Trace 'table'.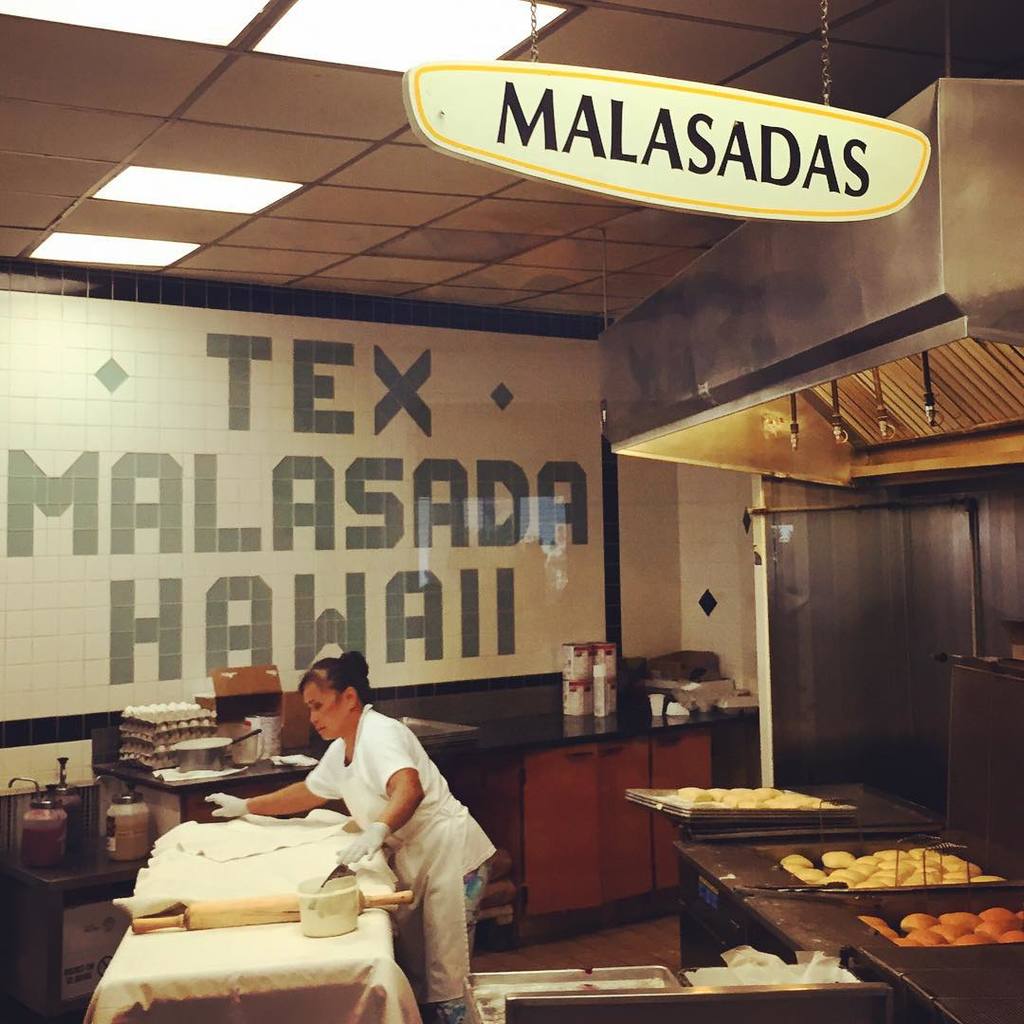
Traced to [left=0, top=766, right=166, bottom=1023].
